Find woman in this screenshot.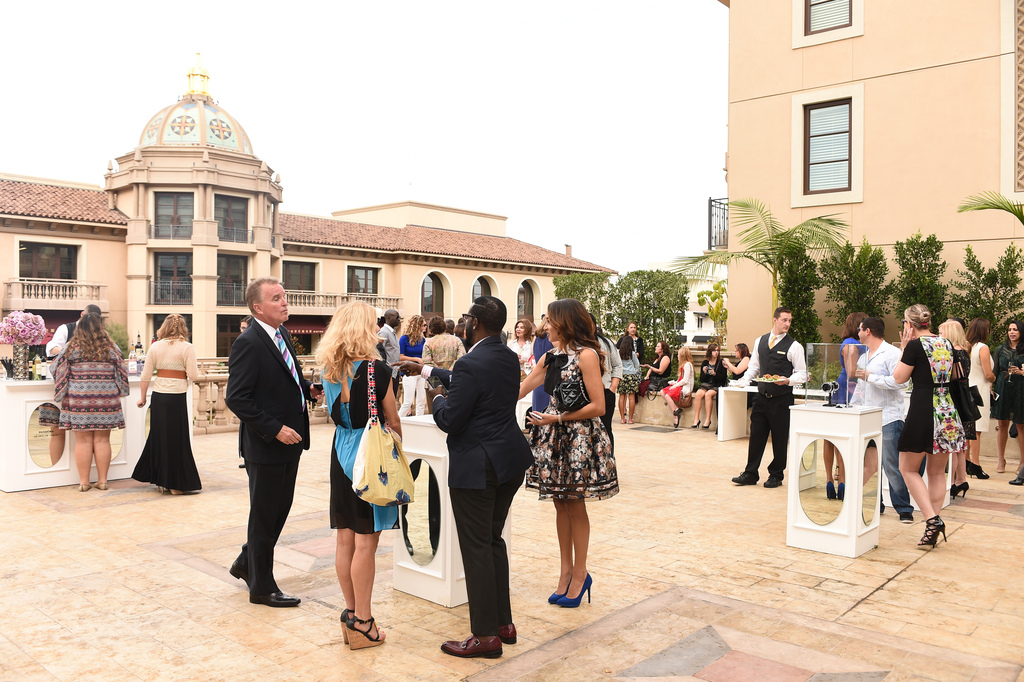
The bounding box for woman is [396,313,433,416].
